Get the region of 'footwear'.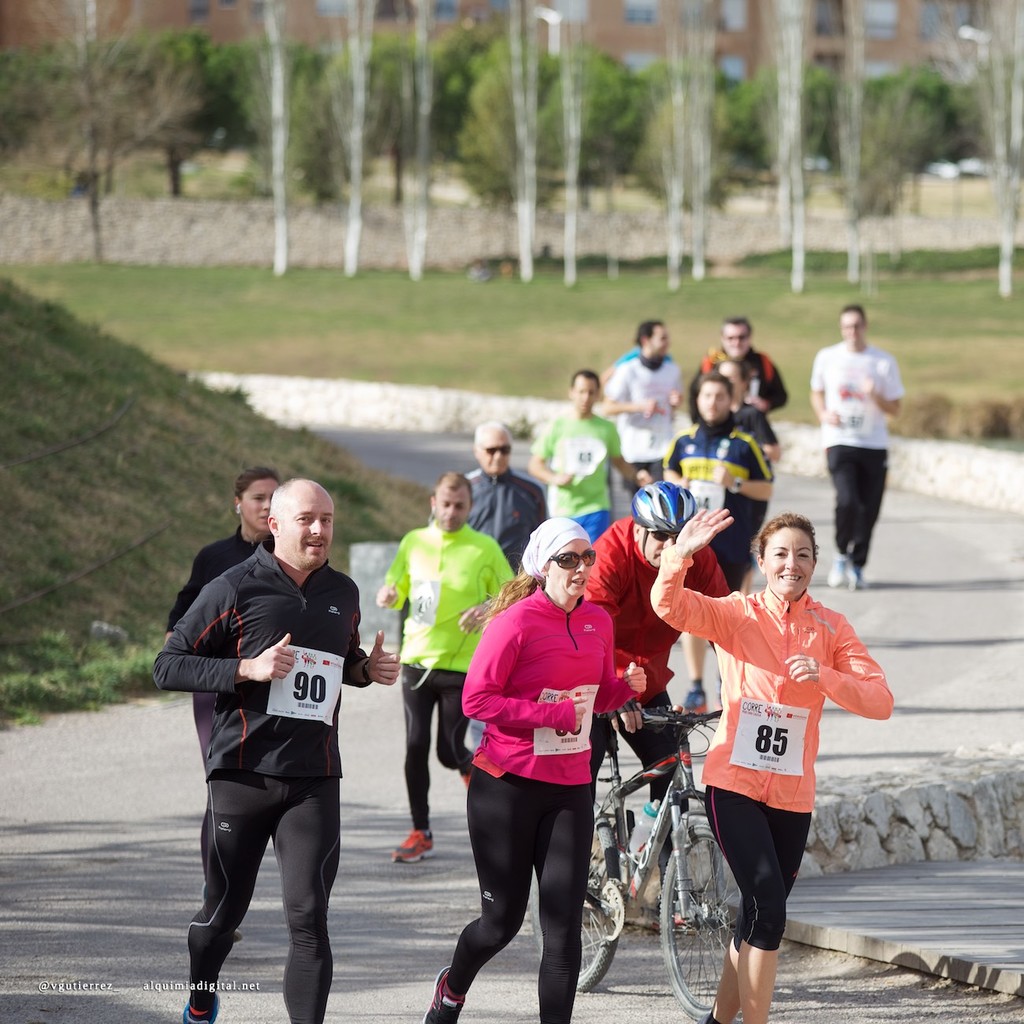
Rect(179, 993, 219, 1023).
